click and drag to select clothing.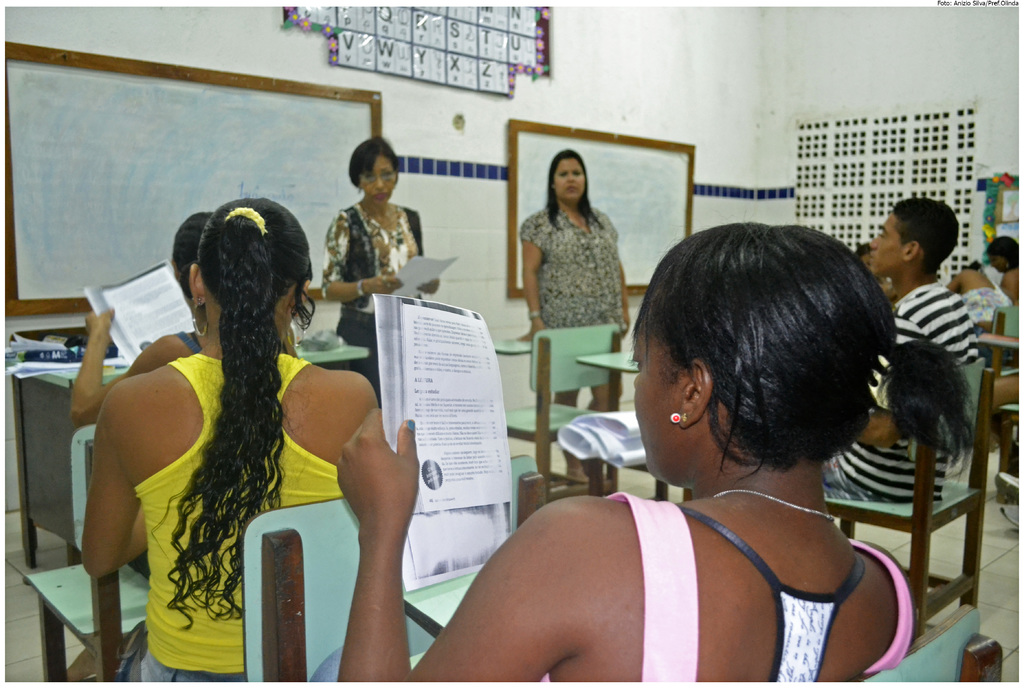
Selection: <box>110,350,338,688</box>.
